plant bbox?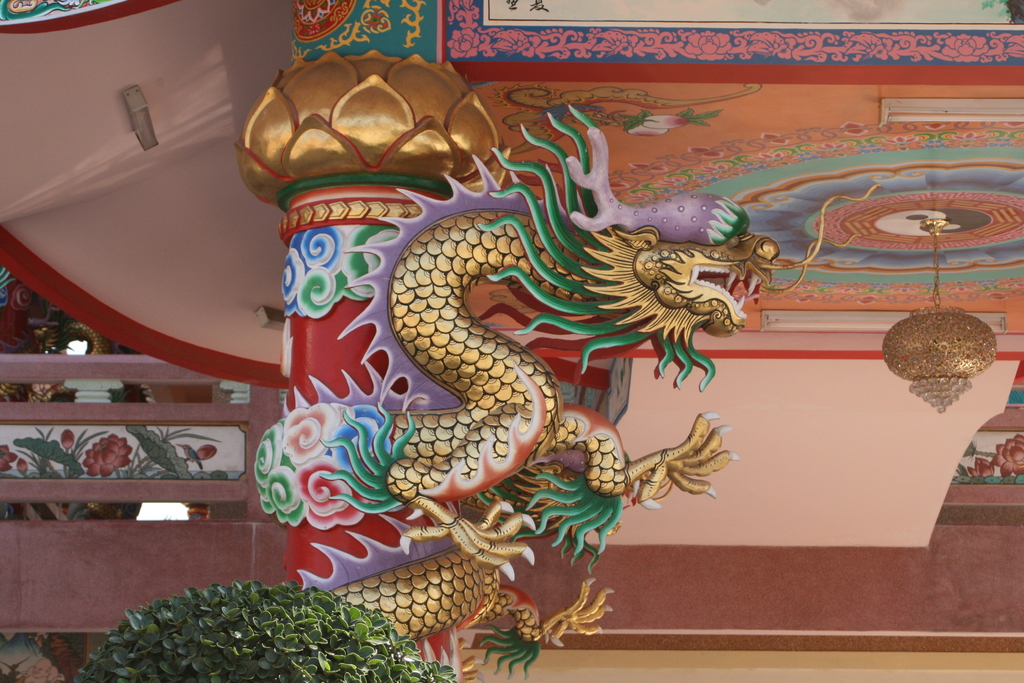
{"left": 63, "top": 582, "right": 458, "bottom": 682}
